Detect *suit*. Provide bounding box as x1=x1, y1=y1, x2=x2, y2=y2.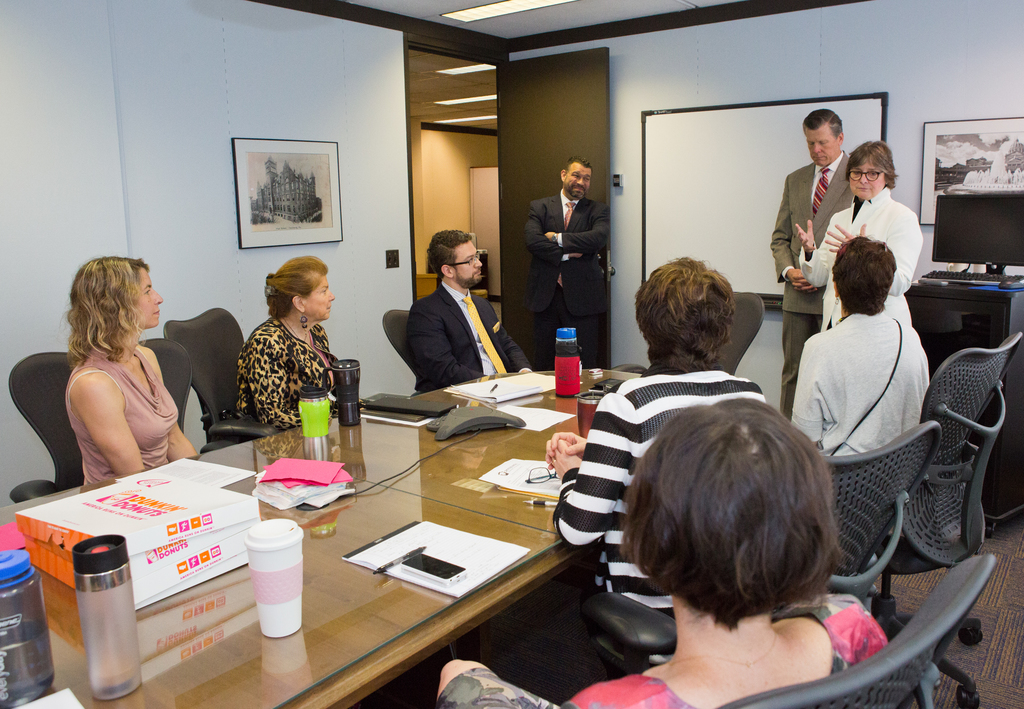
x1=772, y1=155, x2=851, y2=422.
